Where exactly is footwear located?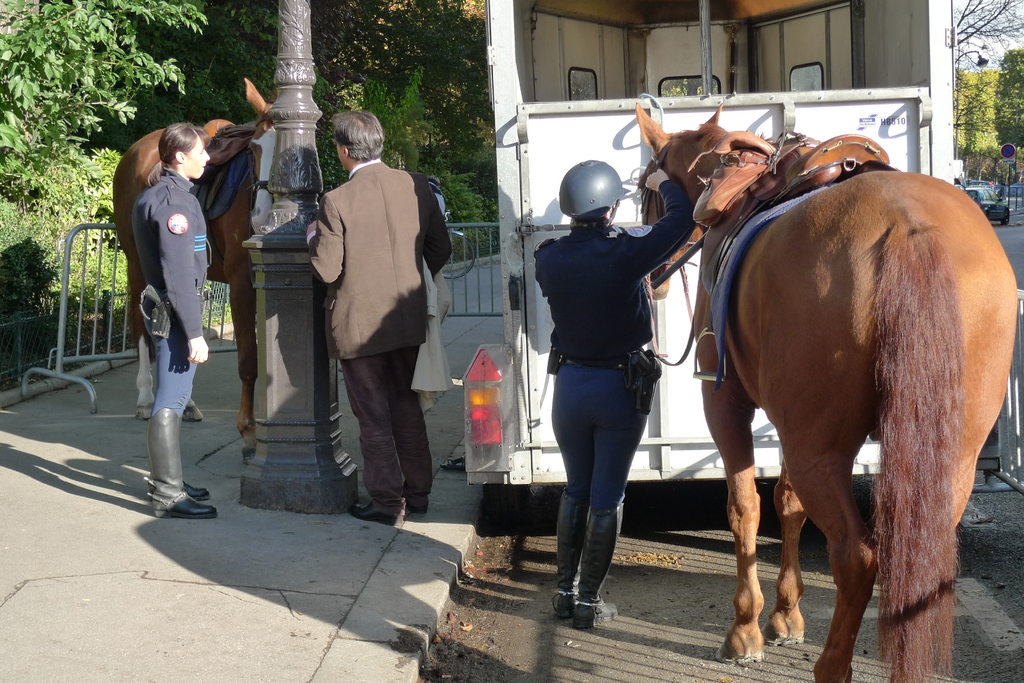
Its bounding box is [x1=162, y1=477, x2=204, y2=502].
